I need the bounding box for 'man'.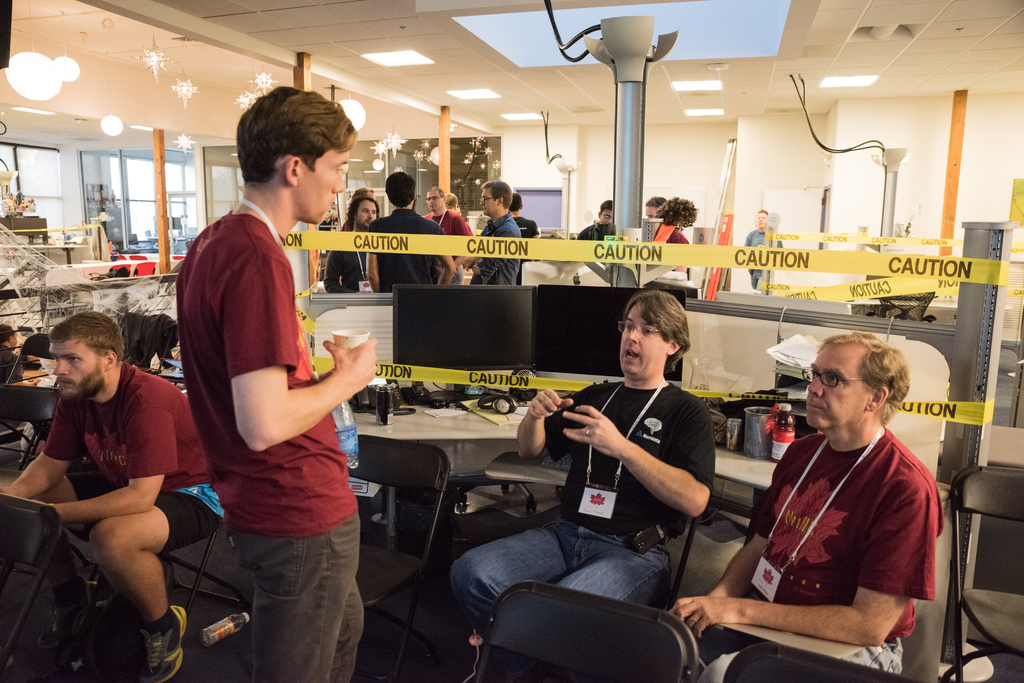
Here it is: {"left": 653, "top": 197, "right": 696, "bottom": 274}.
